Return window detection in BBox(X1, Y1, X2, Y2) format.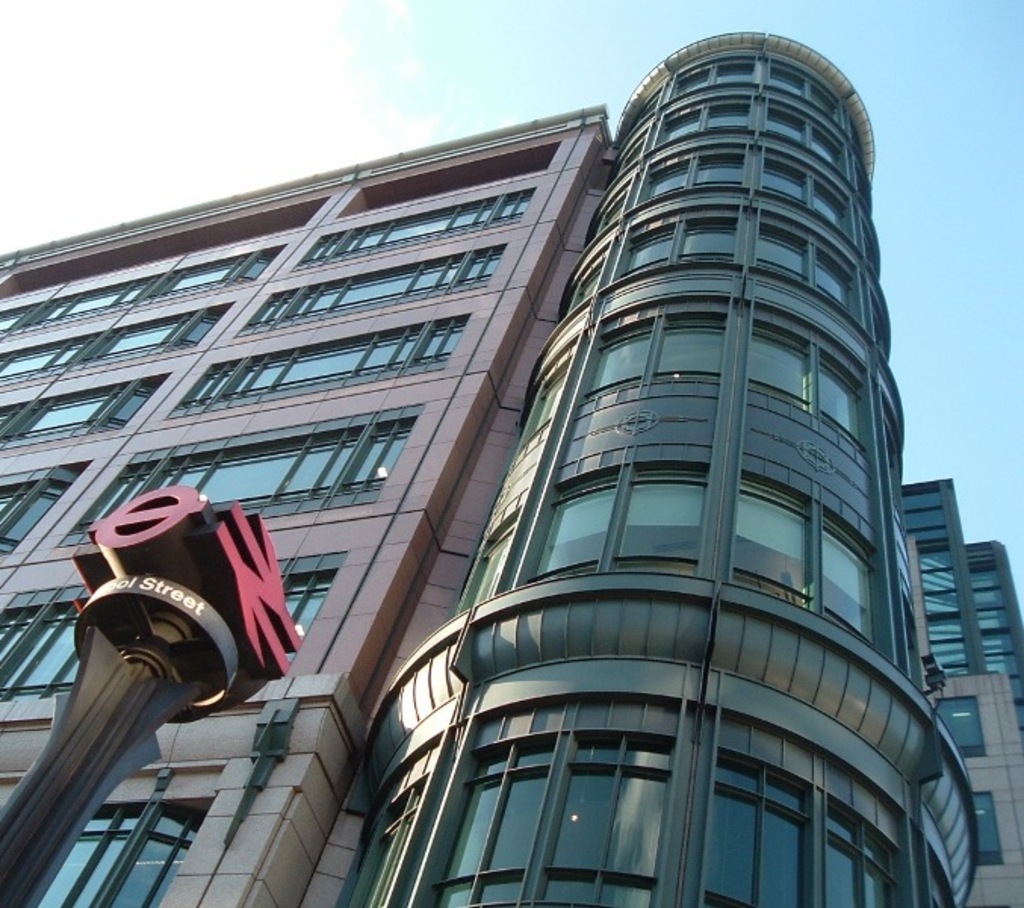
BBox(965, 563, 1022, 742).
